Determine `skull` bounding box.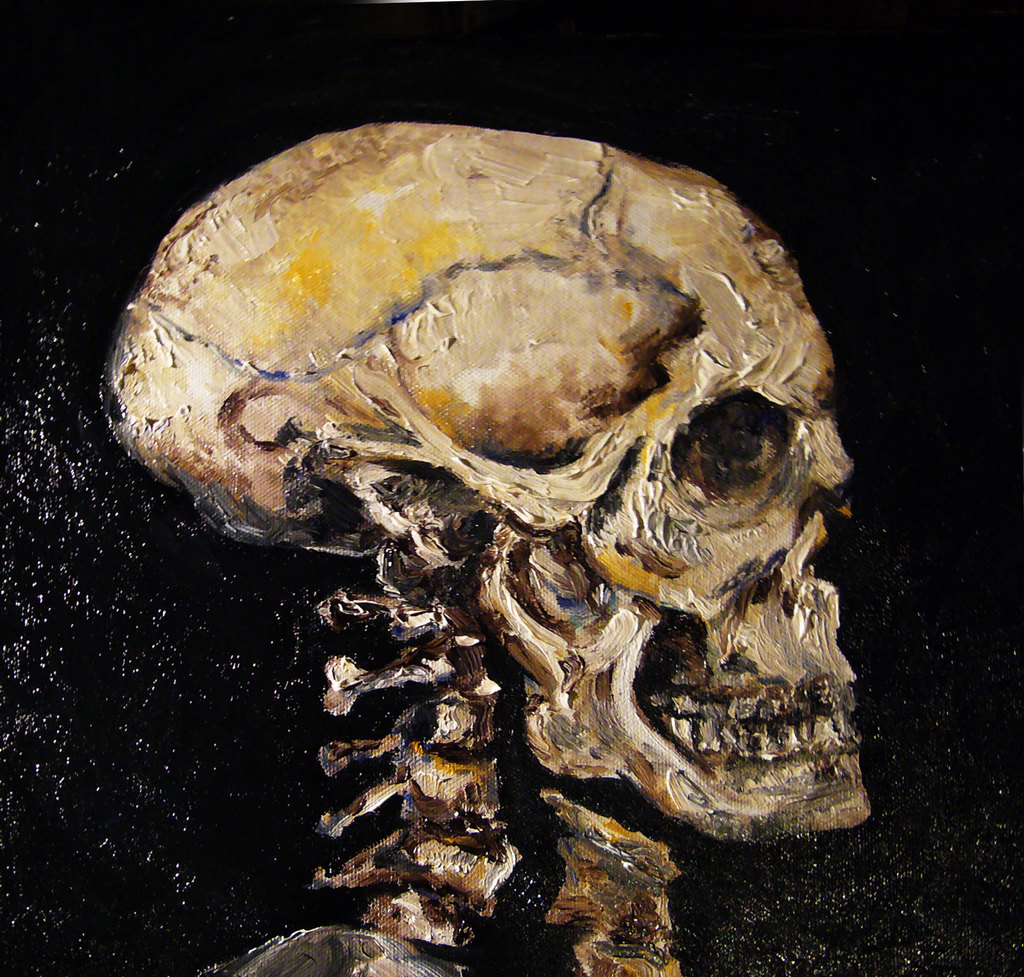
Determined: pyautogui.locateOnScreen(102, 119, 871, 844).
